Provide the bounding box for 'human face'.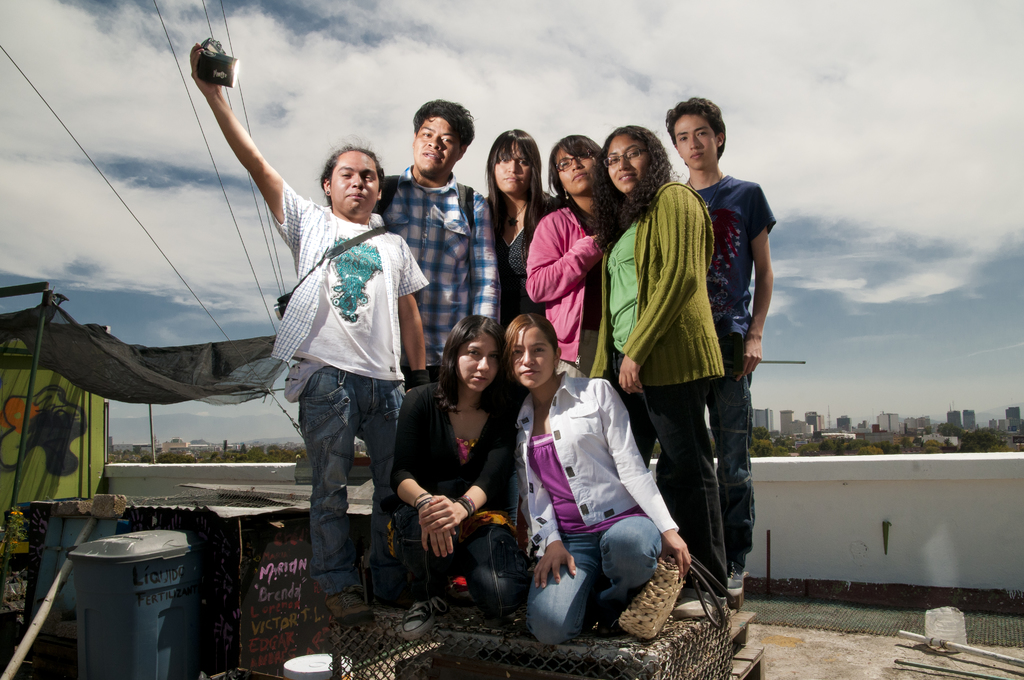
[330, 156, 379, 216].
